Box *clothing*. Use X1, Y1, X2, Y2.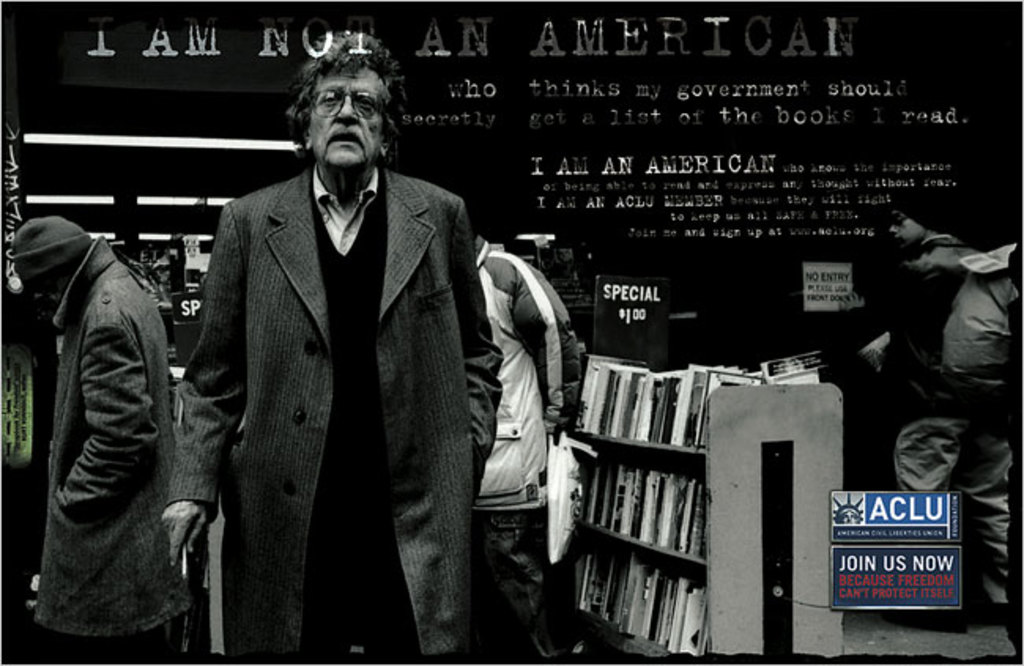
471, 239, 580, 663.
